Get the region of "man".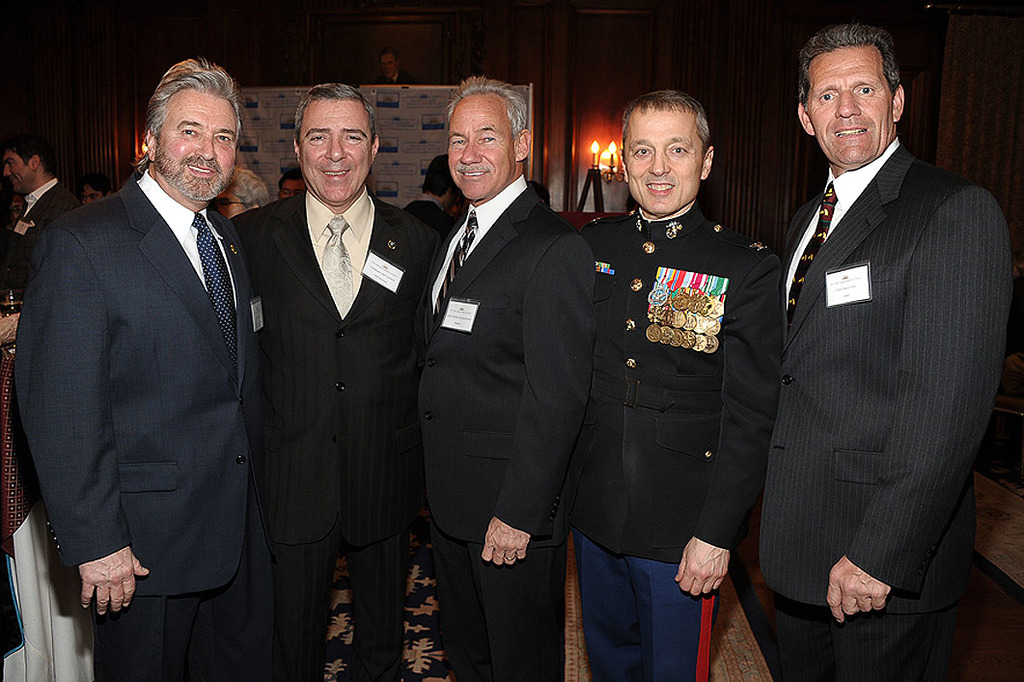
21, 39, 281, 674.
